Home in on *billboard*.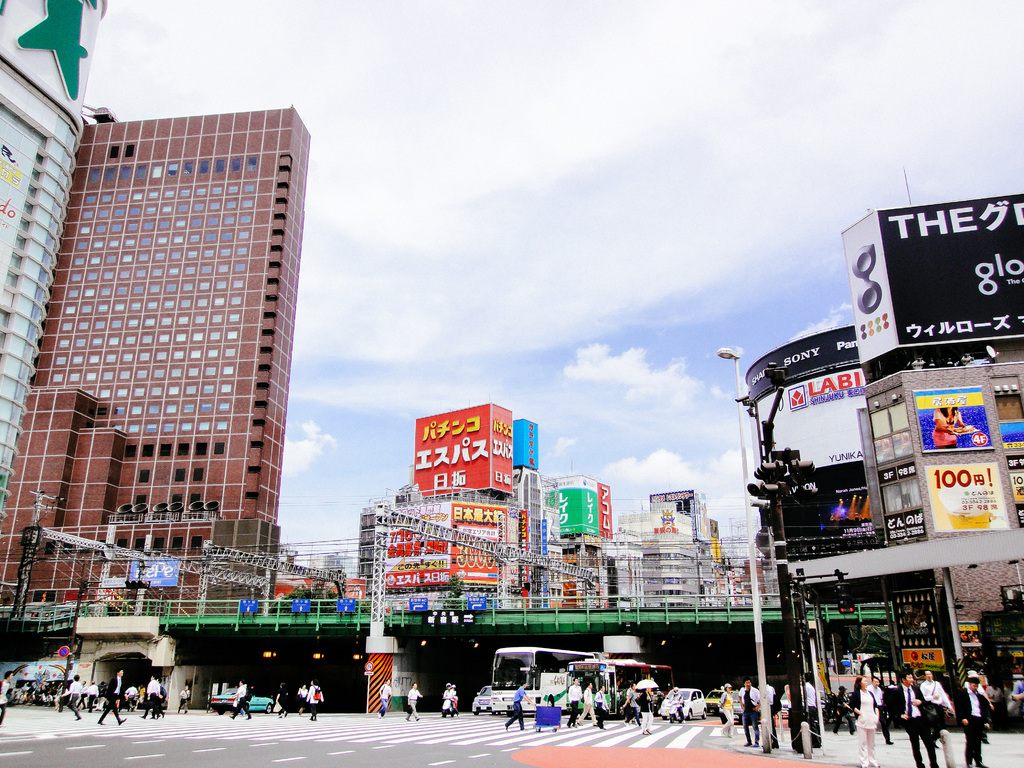
Homed in at (599, 483, 616, 537).
